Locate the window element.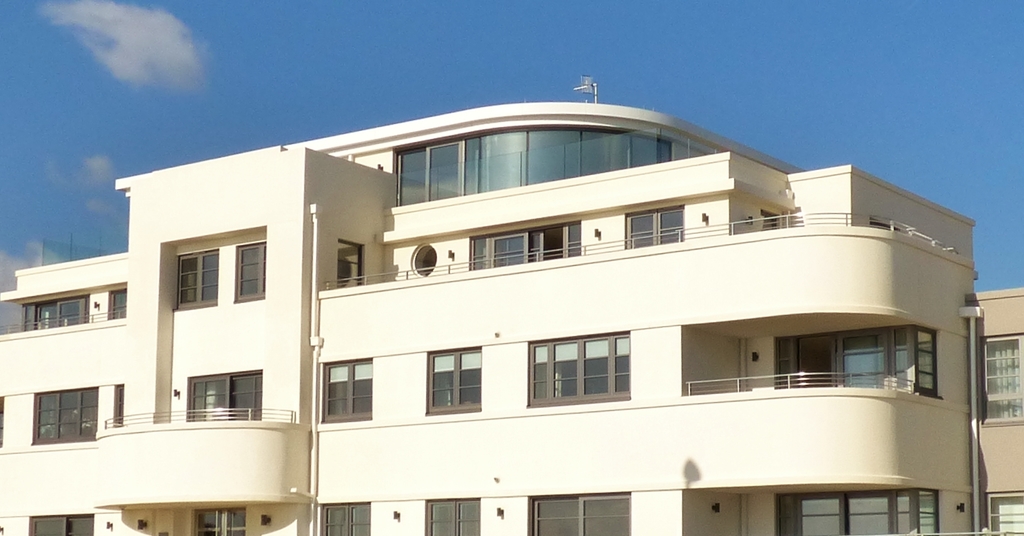
Element bbox: [x1=530, y1=489, x2=636, y2=535].
